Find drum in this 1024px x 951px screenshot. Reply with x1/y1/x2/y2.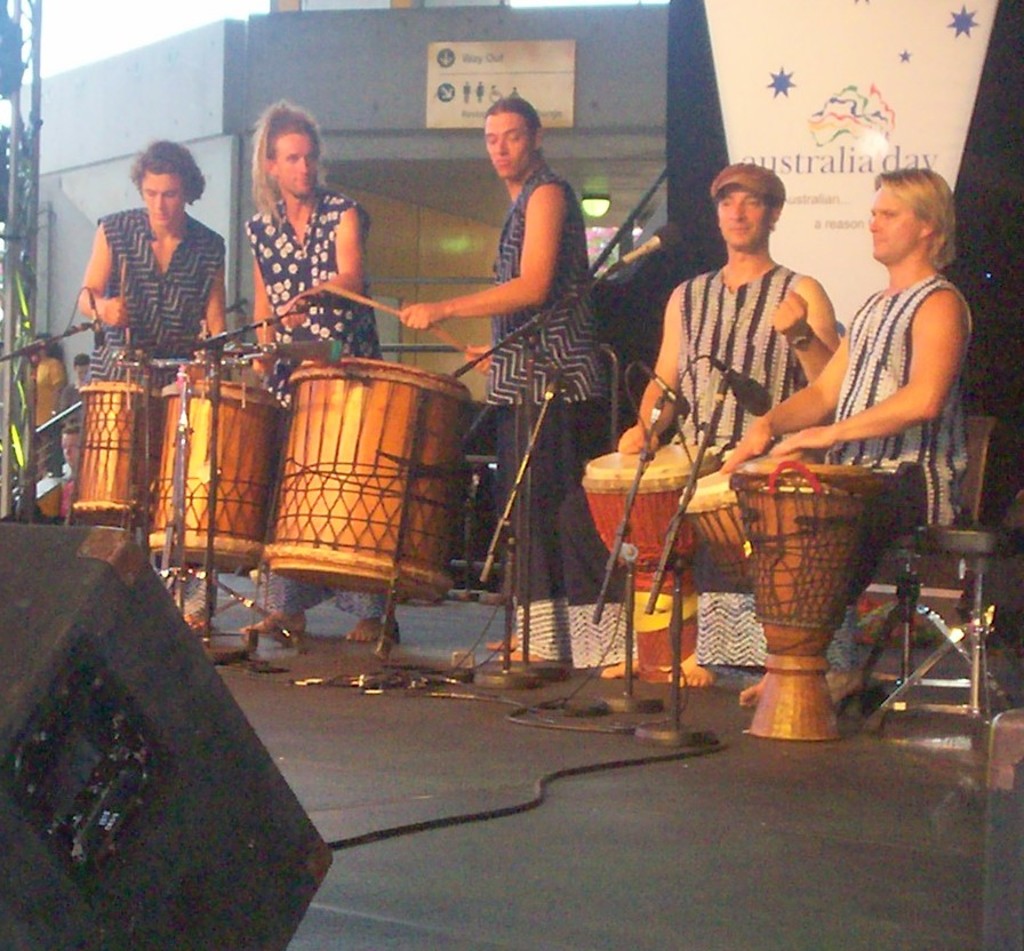
154/376/305/578.
